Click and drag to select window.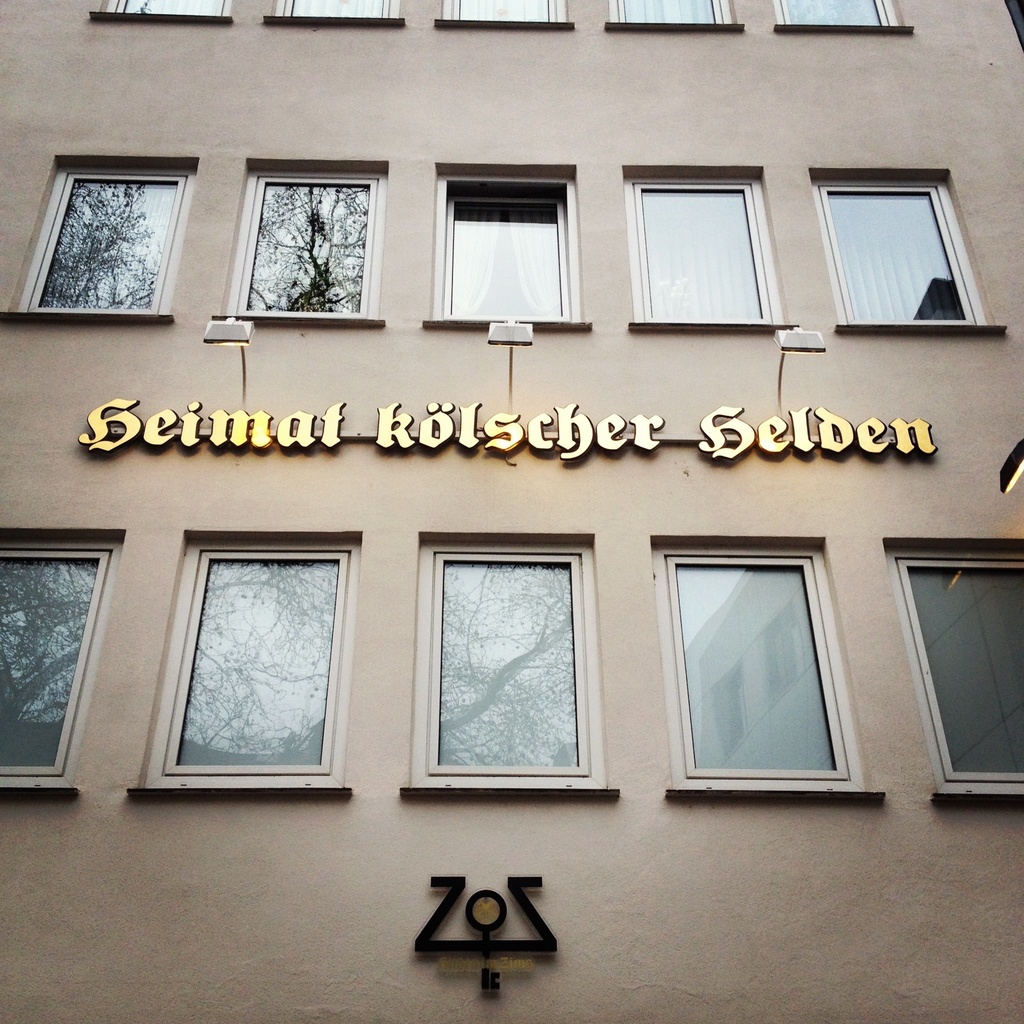
Selection: 143, 536, 360, 801.
